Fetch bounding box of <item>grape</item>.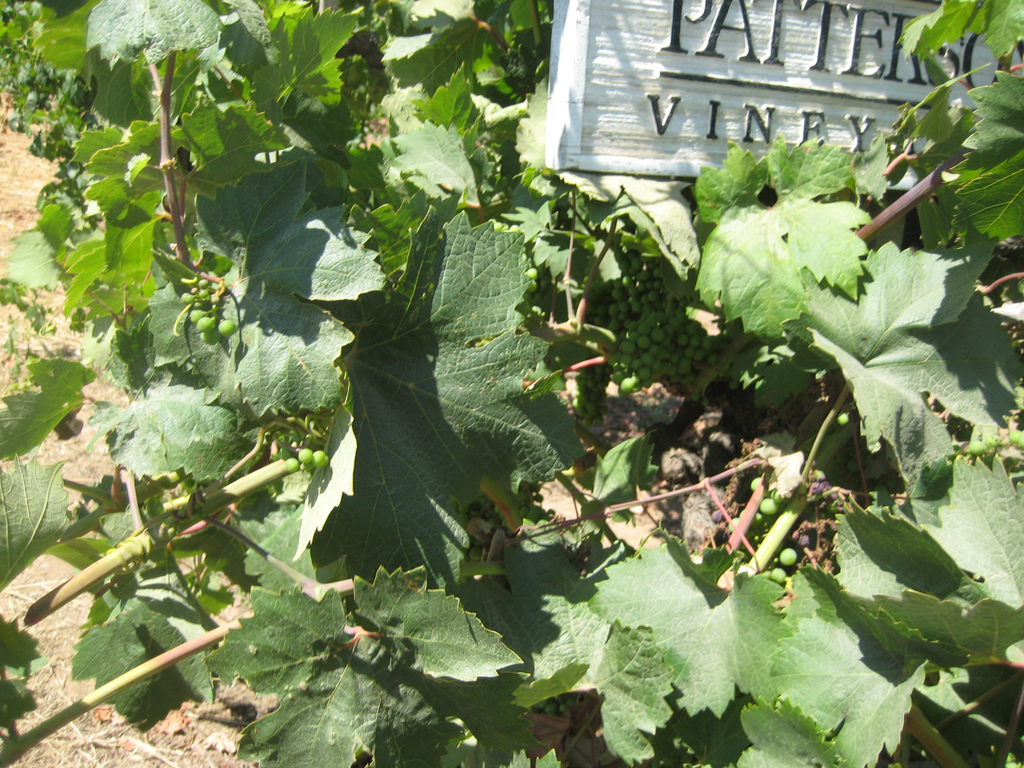
Bbox: rect(313, 449, 325, 463).
